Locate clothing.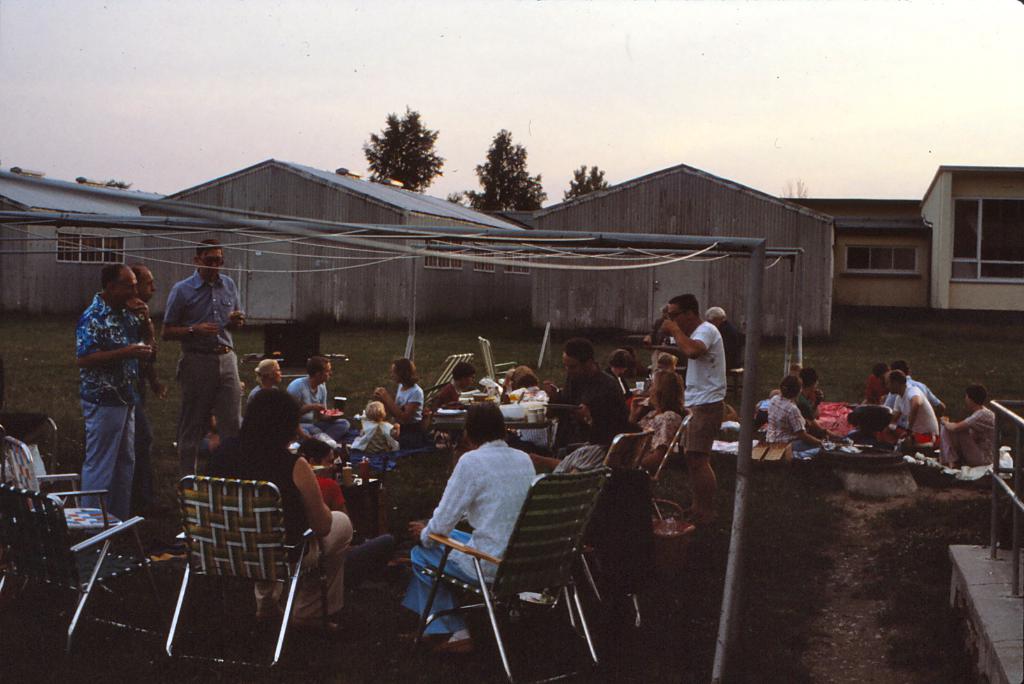
Bounding box: box=[797, 383, 835, 418].
